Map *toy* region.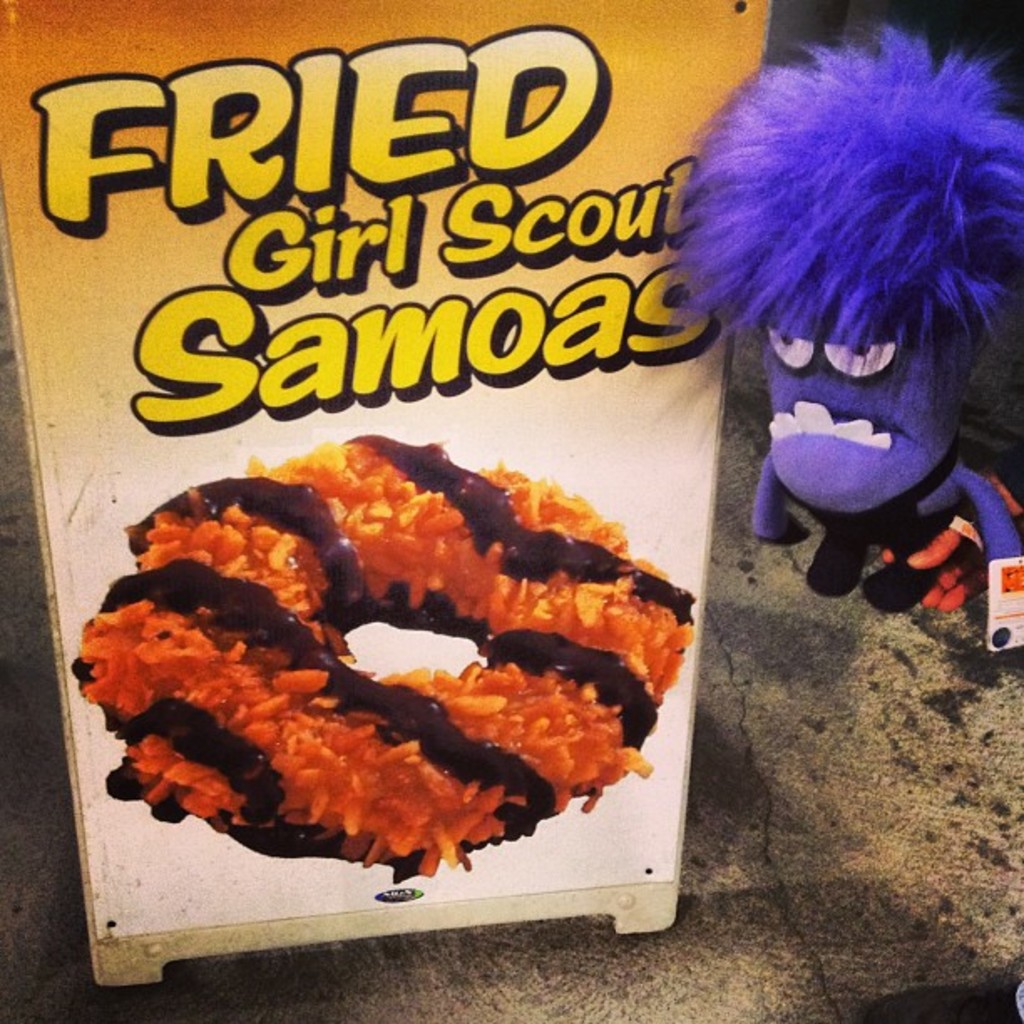
Mapped to 674,60,1002,654.
